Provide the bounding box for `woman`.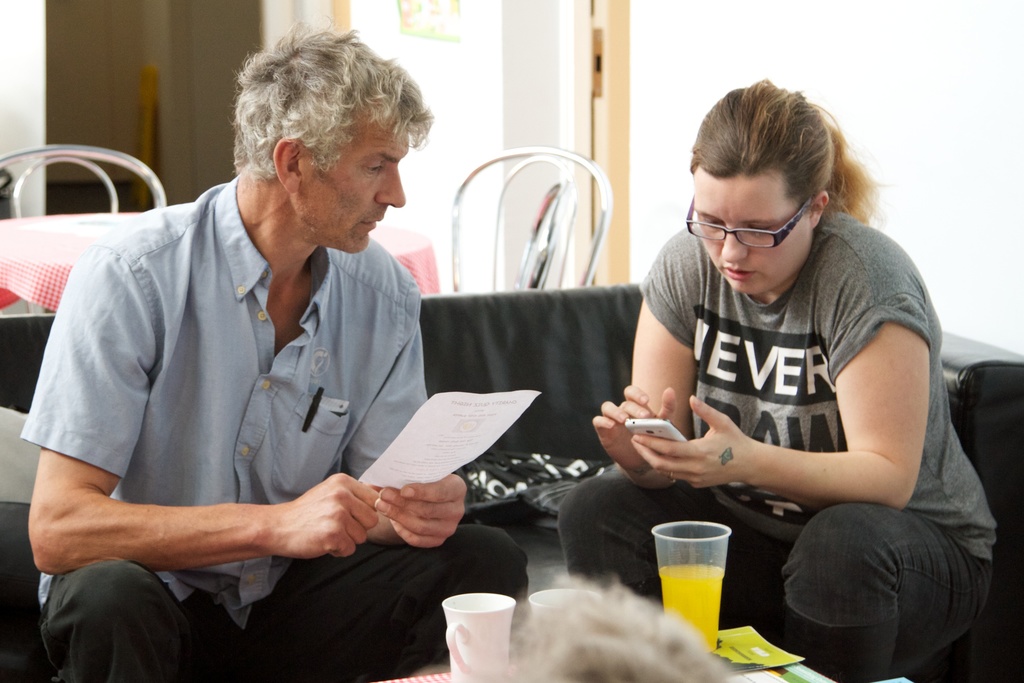
<region>579, 81, 960, 650</region>.
